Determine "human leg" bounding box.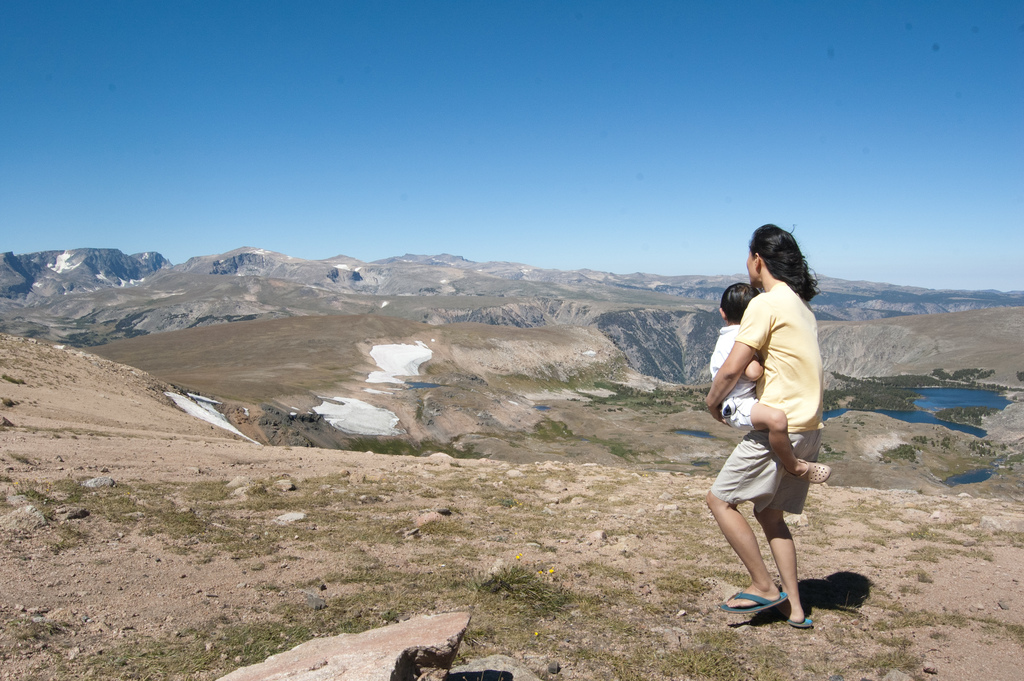
Determined: [x1=755, y1=423, x2=821, y2=619].
